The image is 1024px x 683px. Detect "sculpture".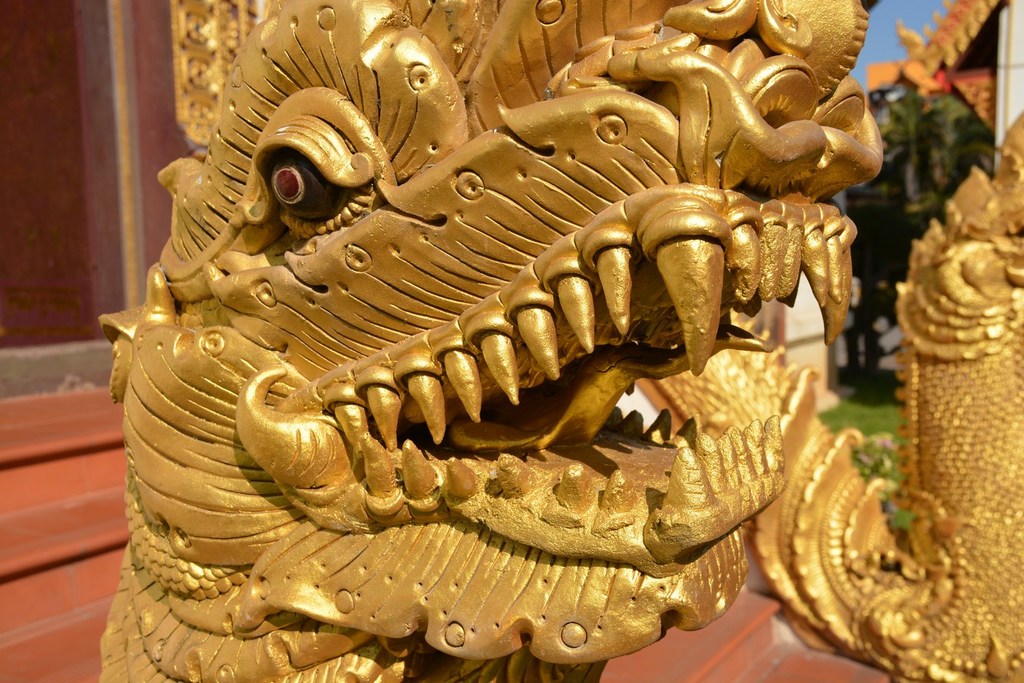
Detection: bbox=[43, 0, 951, 682].
